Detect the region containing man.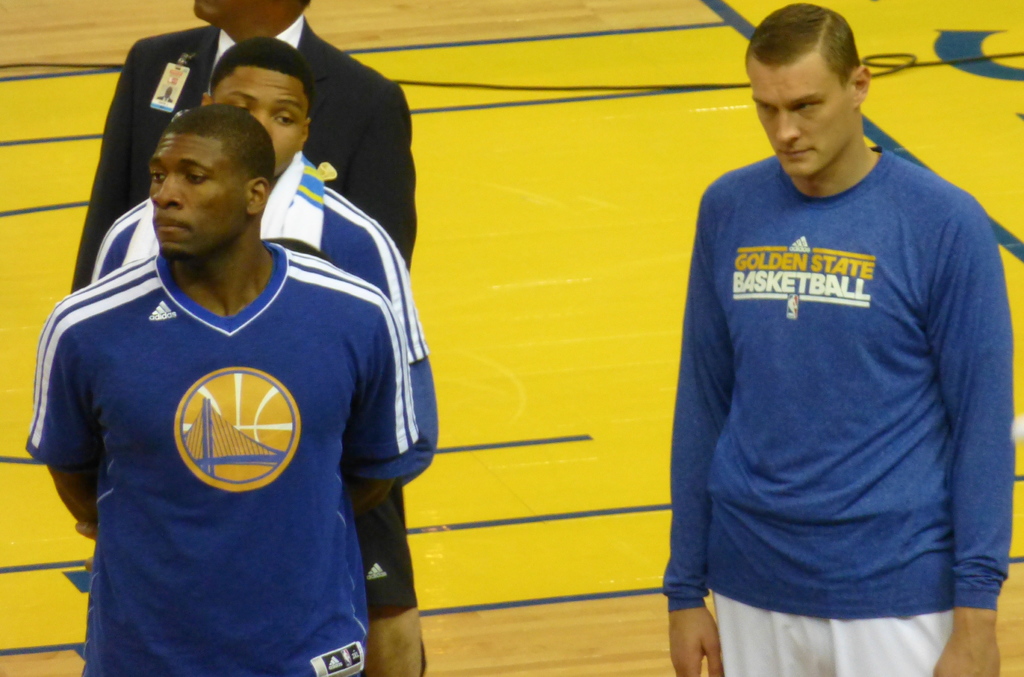
[x1=86, y1=33, x2=436, y2=514].
